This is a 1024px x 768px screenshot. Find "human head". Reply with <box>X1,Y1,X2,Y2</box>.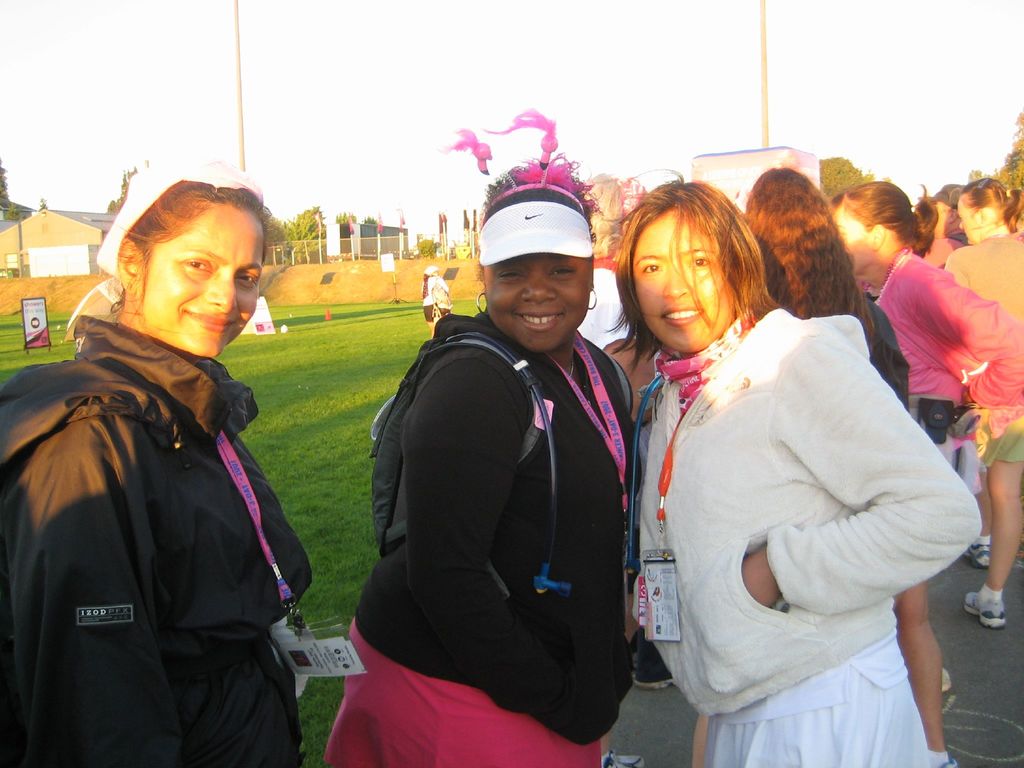
<box>930,182,964,236</box>.
